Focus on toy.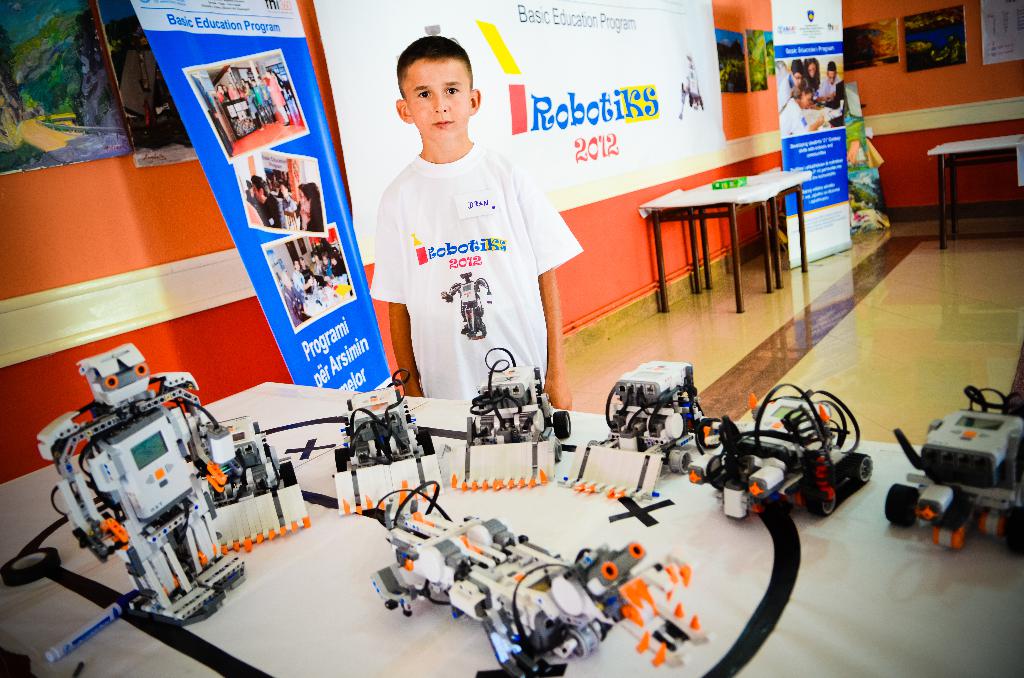
Focused at l=298, t=381, r=444, b=533.
